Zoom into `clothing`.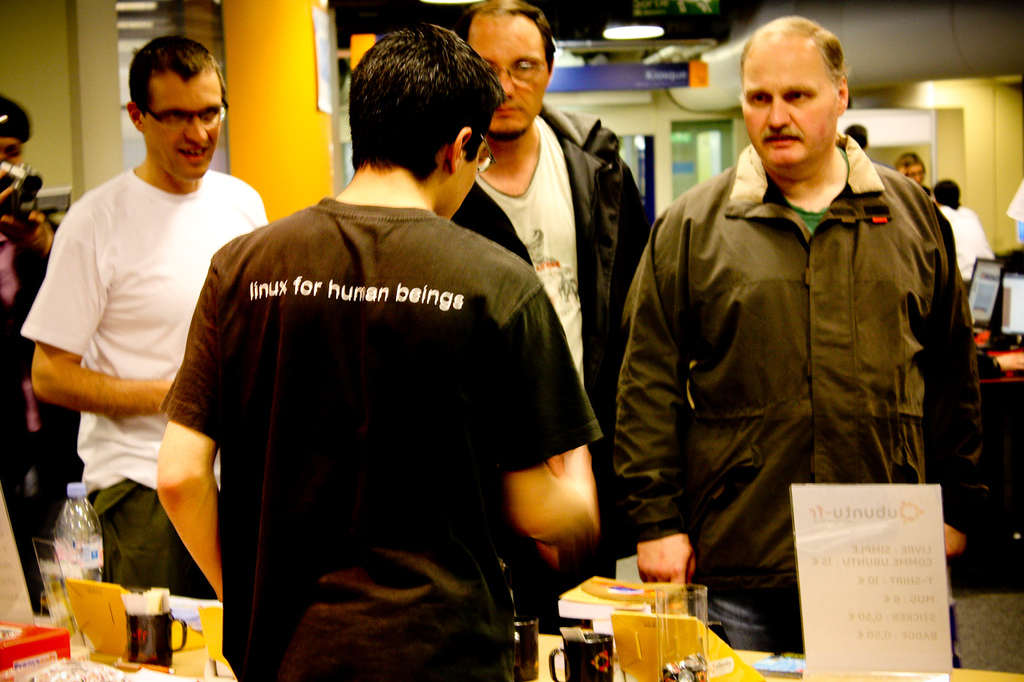
Zoom target: <region>625, 127, 985, 651</region>.
